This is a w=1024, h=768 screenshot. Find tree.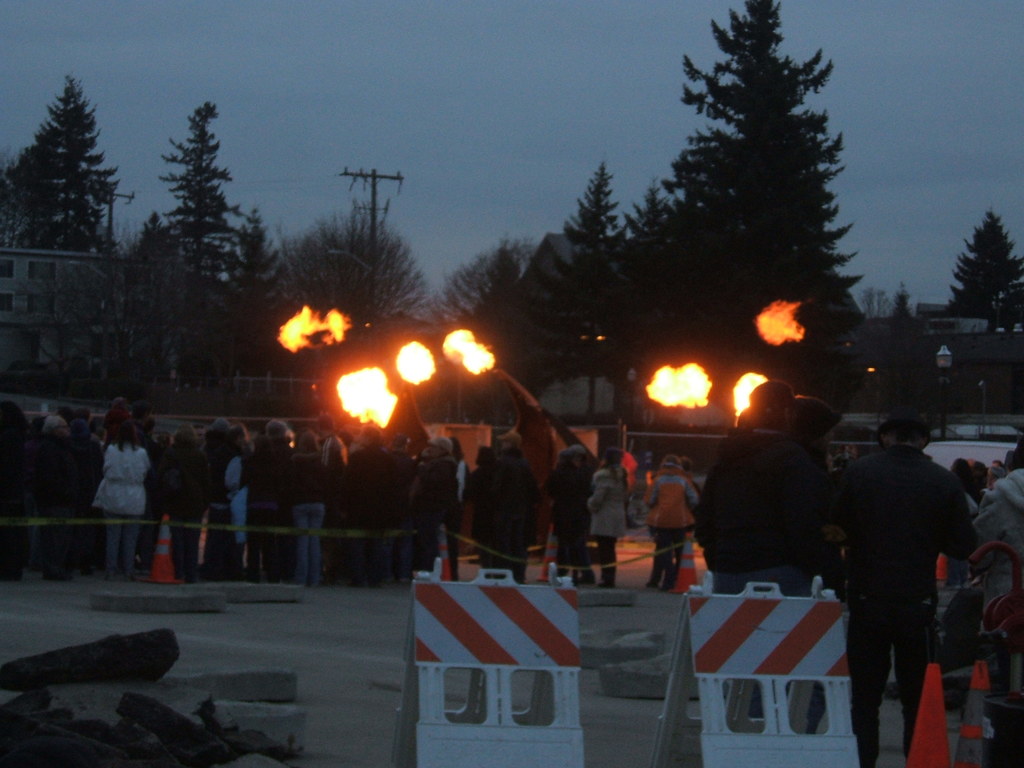
Bounding box: select_region(424, 240, 591, 401).
